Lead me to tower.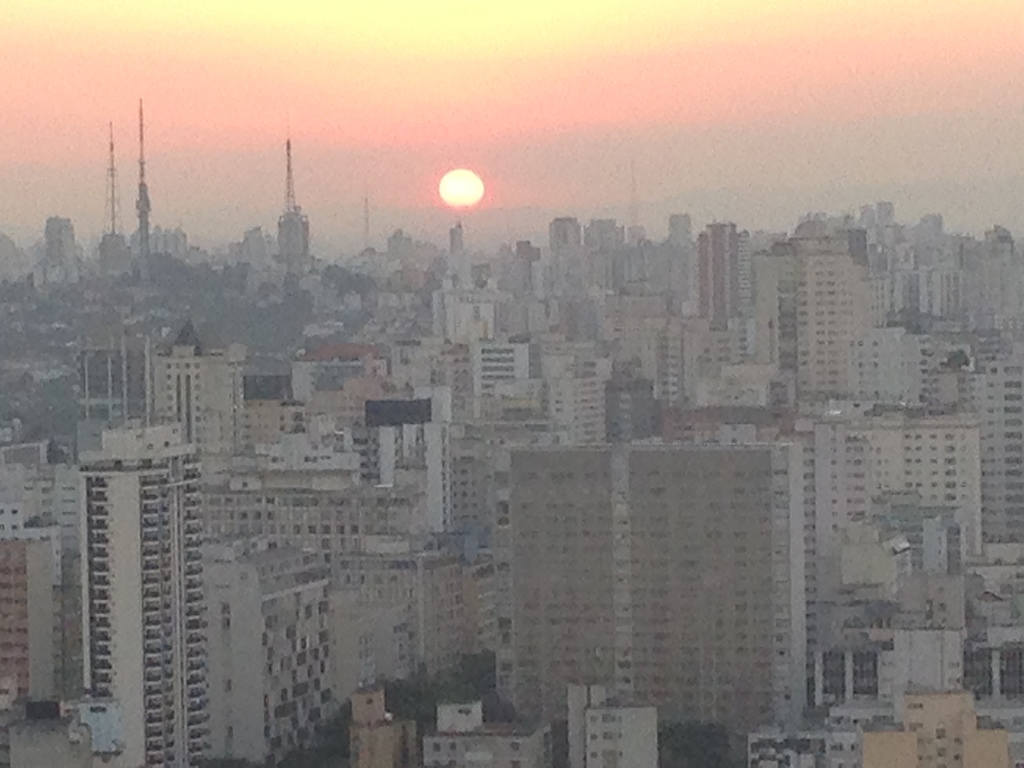
Lead to box(432, 219, 505, 351).
